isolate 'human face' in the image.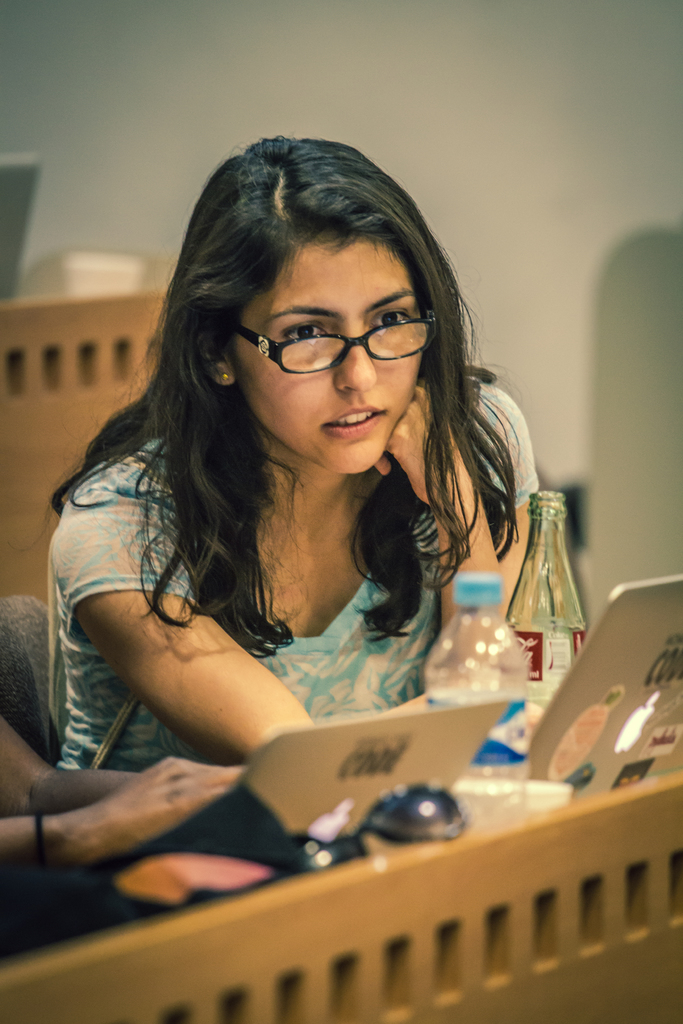
Isolated region: detection(240, 232, 431, 472).
